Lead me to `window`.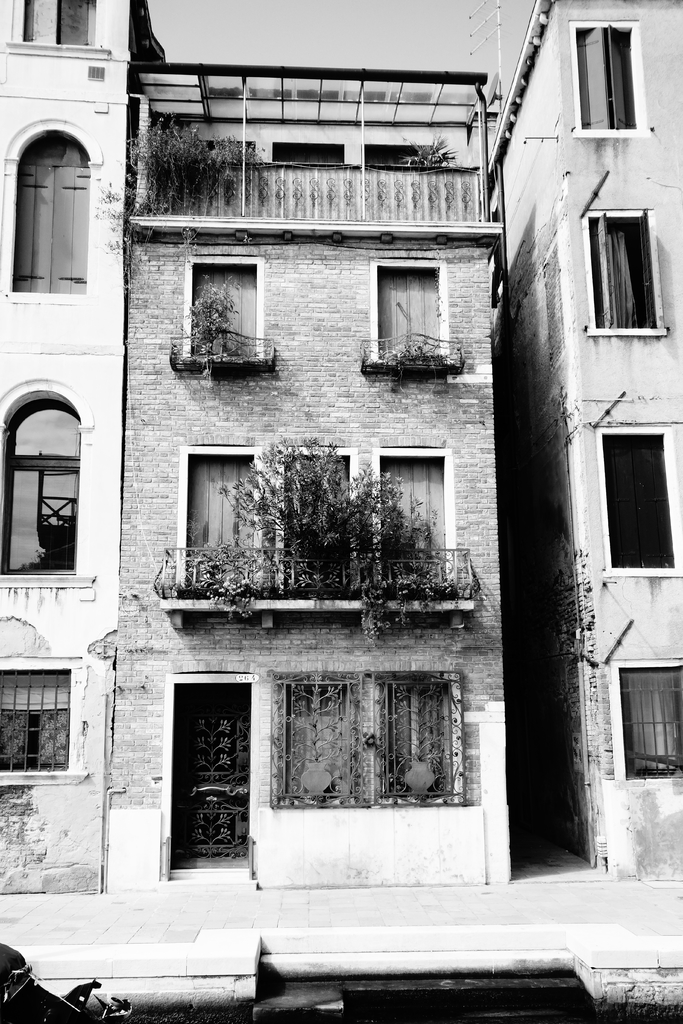
Lead to <box>565,19,651,136</box>.
